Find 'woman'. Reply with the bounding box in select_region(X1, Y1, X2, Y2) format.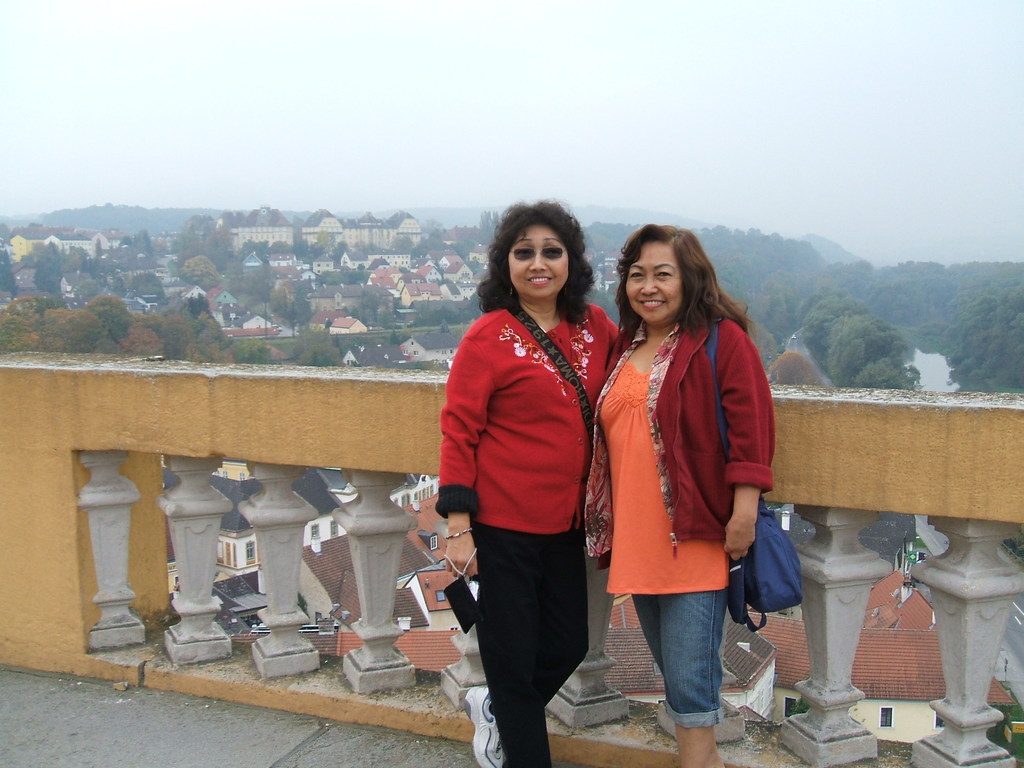
select_region(582, 218, 776, 740).
